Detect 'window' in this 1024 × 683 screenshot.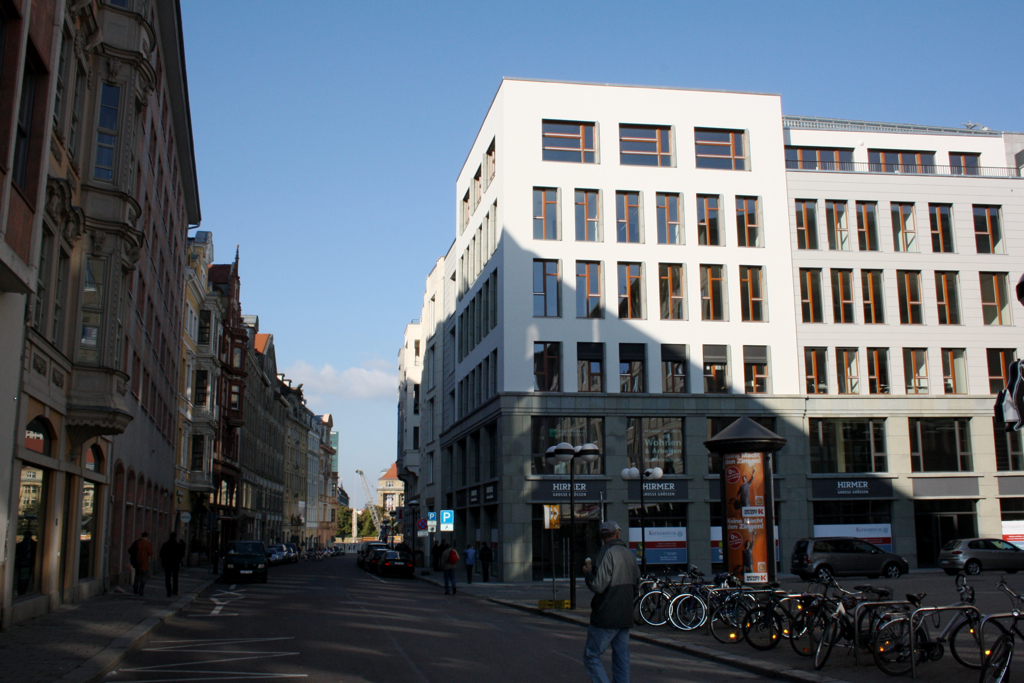
Detection: box=[696, 123, 753, 170].
